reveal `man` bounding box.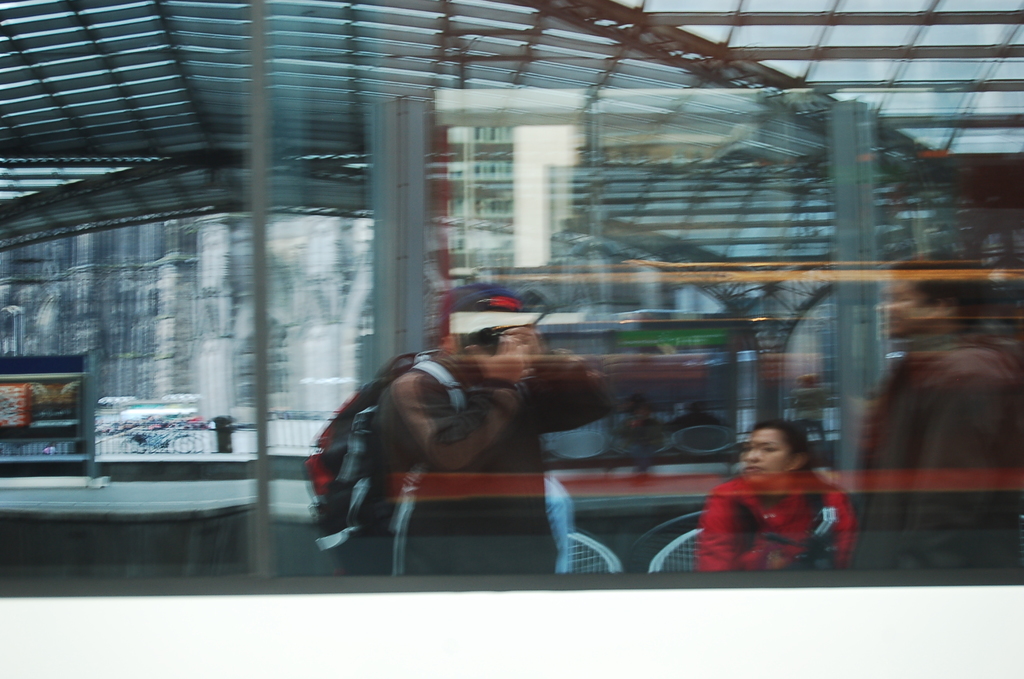
Revealed: <bbox>356, 274, 623, 581</bbox>.
